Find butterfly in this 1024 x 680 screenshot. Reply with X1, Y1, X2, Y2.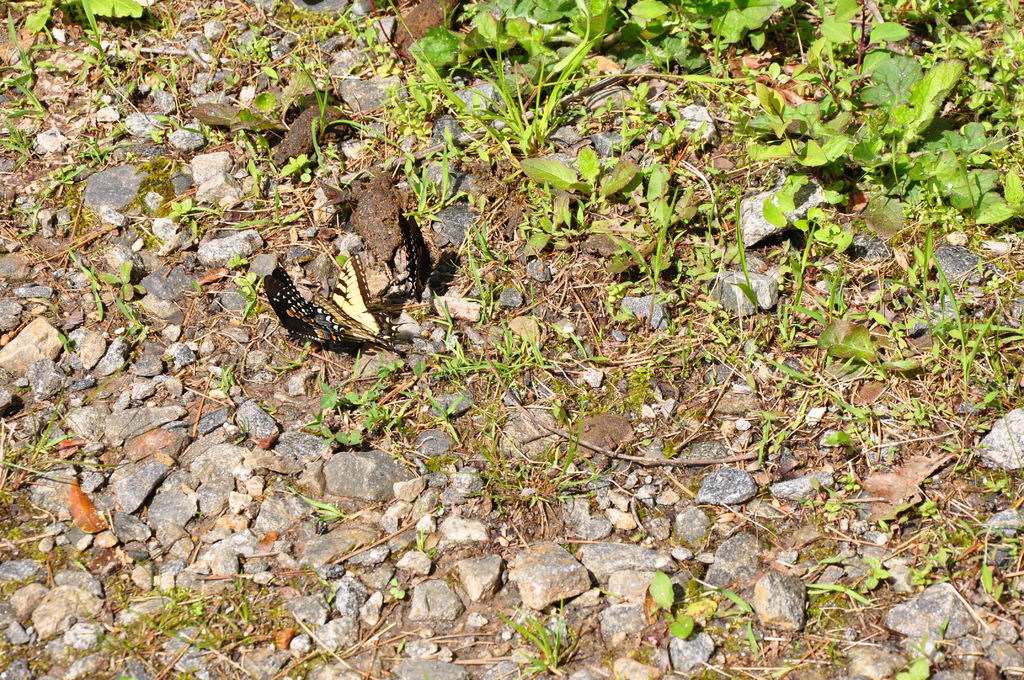
396, 215, 435, 306.
